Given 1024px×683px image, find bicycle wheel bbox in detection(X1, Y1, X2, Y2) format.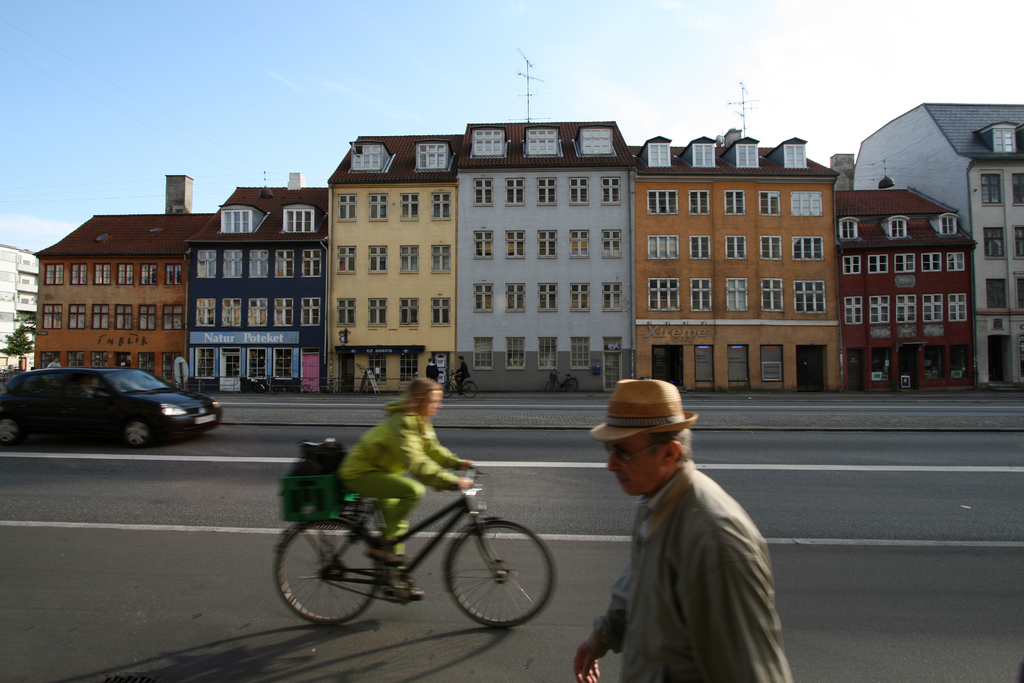
detection(435, 516, 548, 640).
